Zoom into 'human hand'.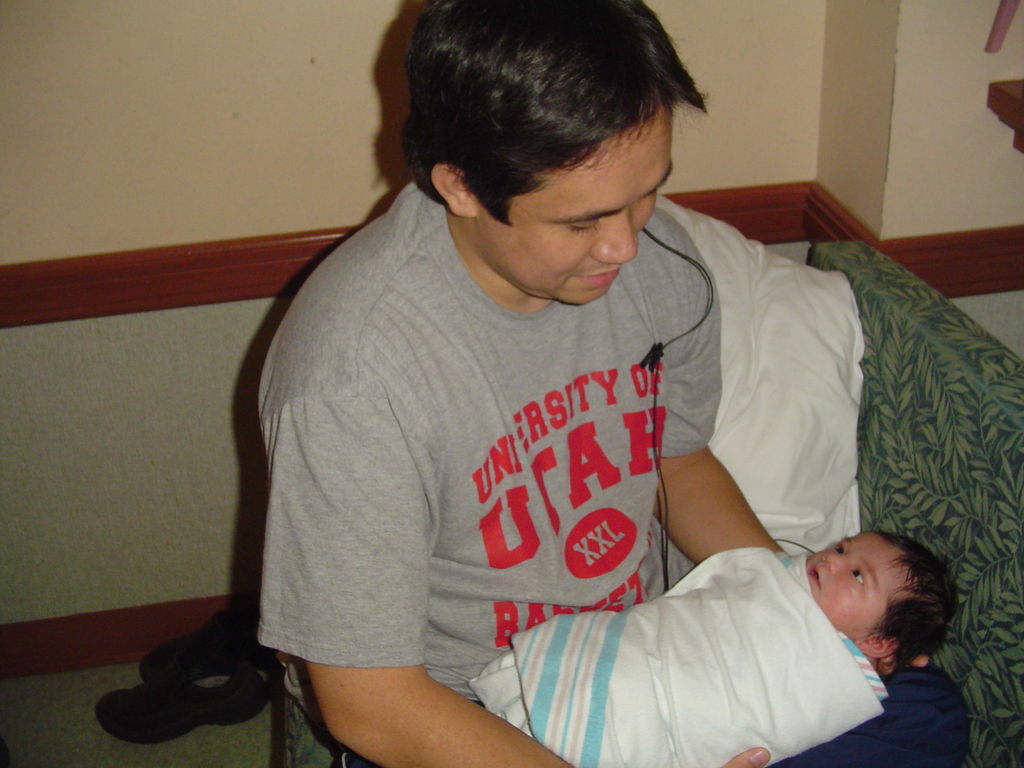
Zoom target: crop(719, 739, 773, 767).
